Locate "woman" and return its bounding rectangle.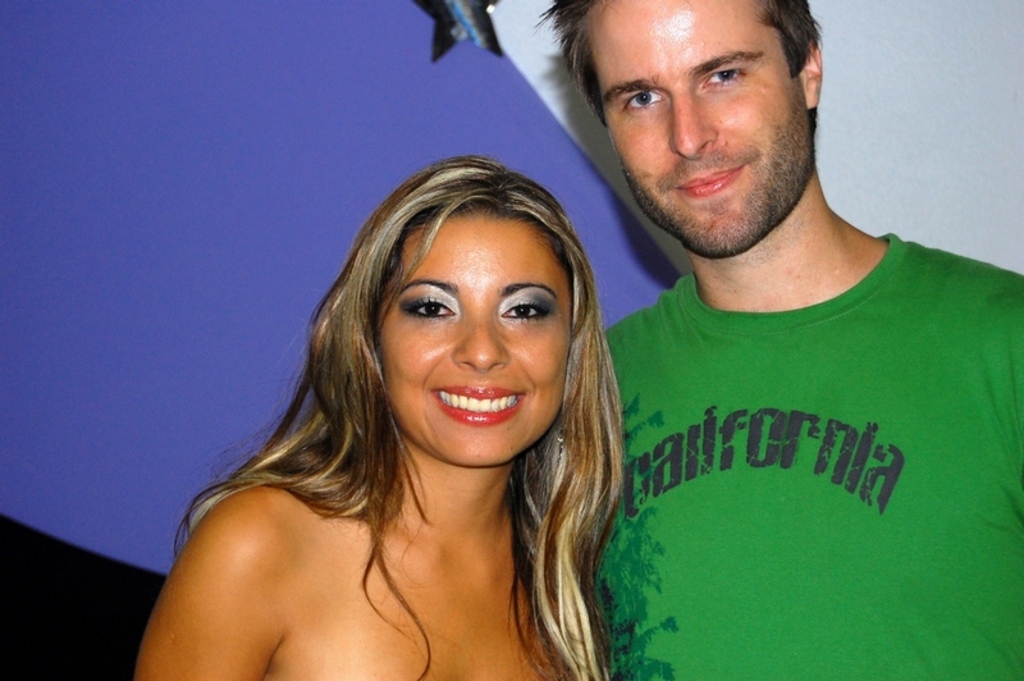
bbox(129, 136, 685, 668).
